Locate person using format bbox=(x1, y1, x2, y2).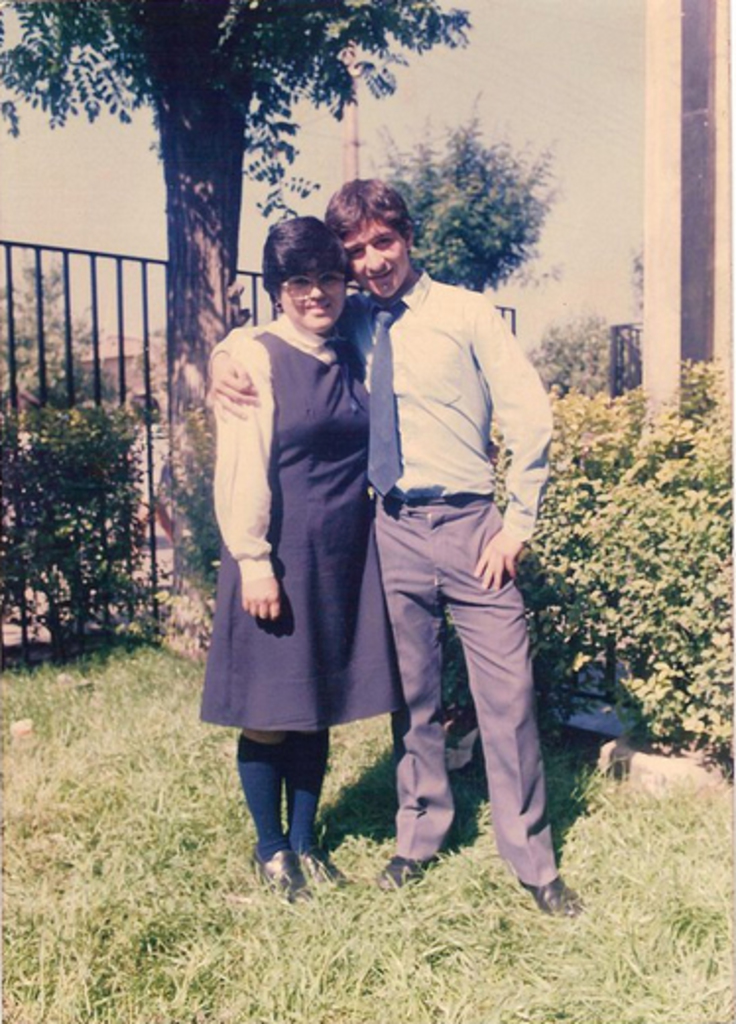
bbox=(205, 201, 407, 912).
